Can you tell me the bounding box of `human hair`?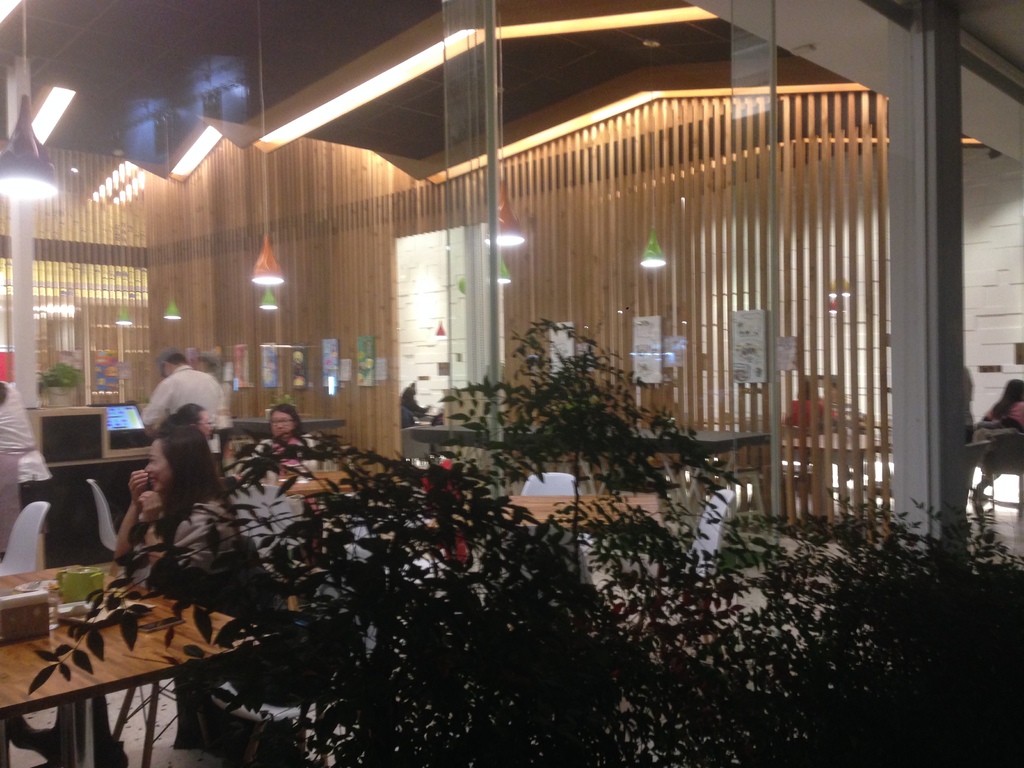
[172,403,205,422].
